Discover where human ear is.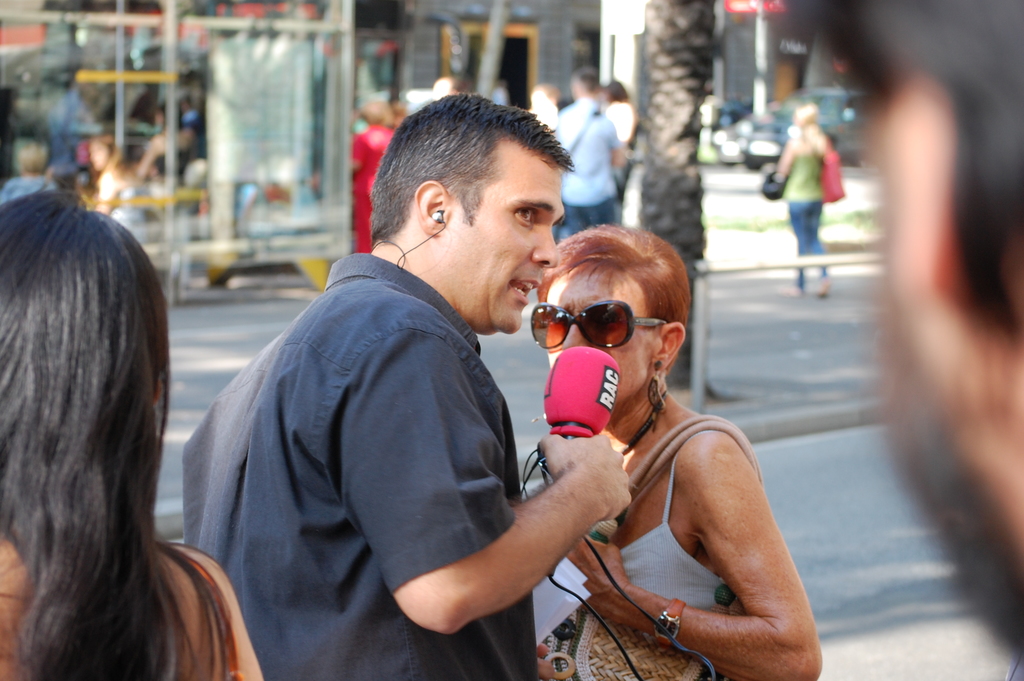
Discovered at detection(416, 182, 444, 234).
